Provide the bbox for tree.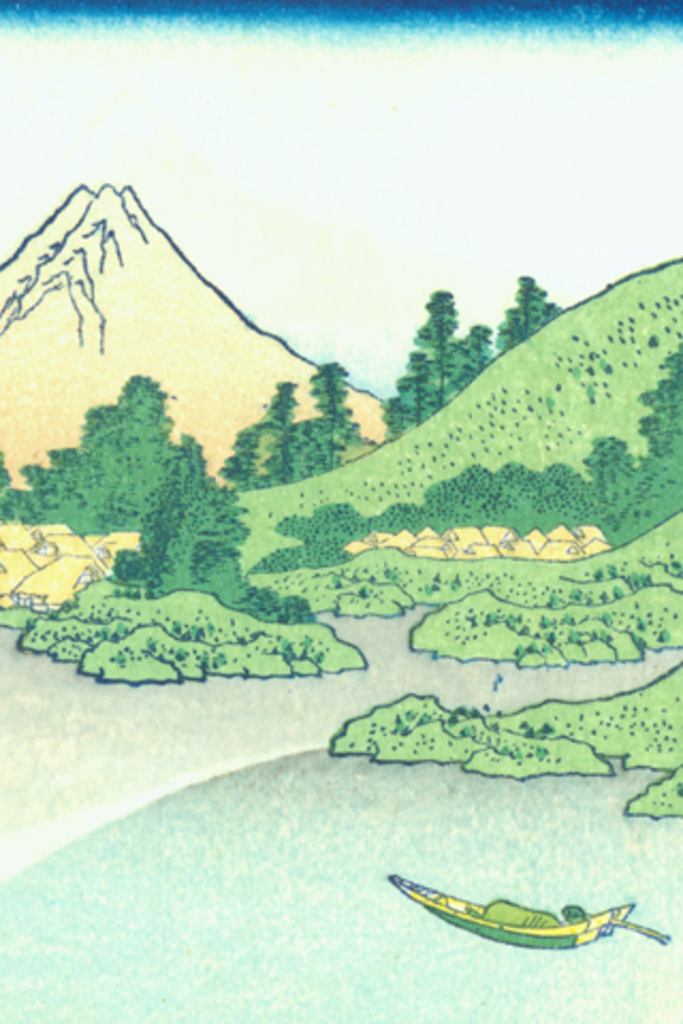
[left=258, top=354, right=367, bottom=482].
